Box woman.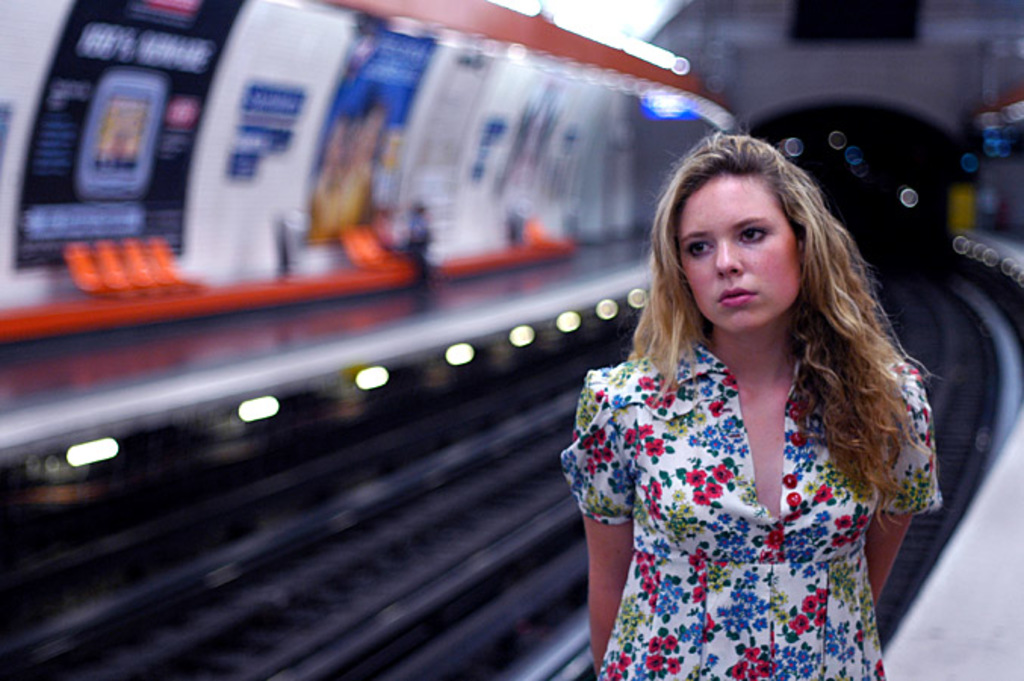
BBox(557, 118, 941, 680).
